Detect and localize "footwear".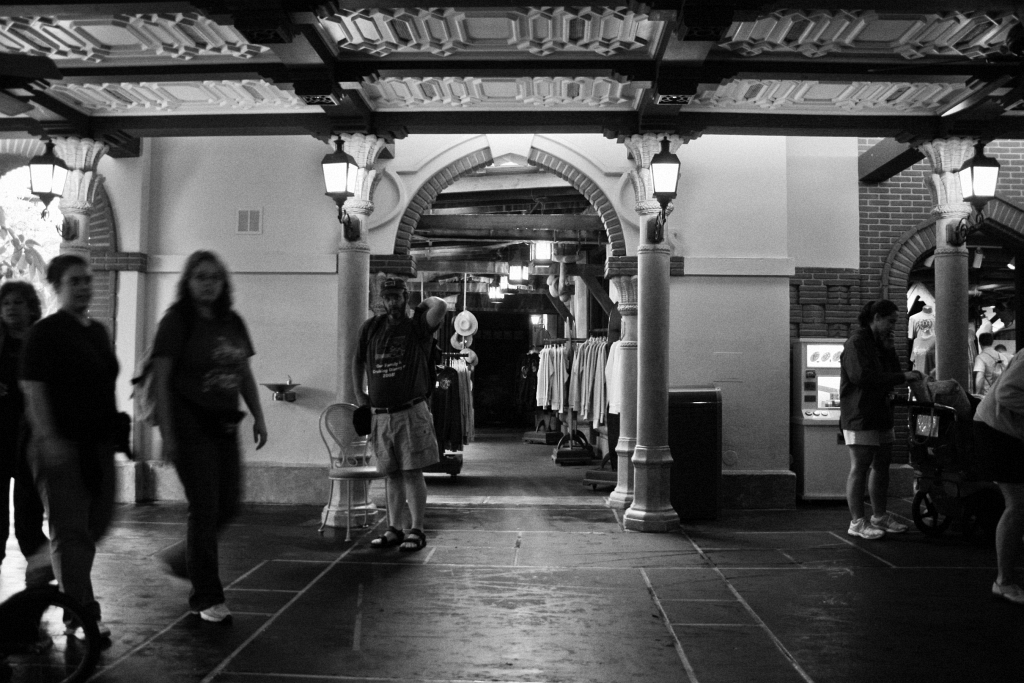
Localized at detection(849, 514, 877, 537).
